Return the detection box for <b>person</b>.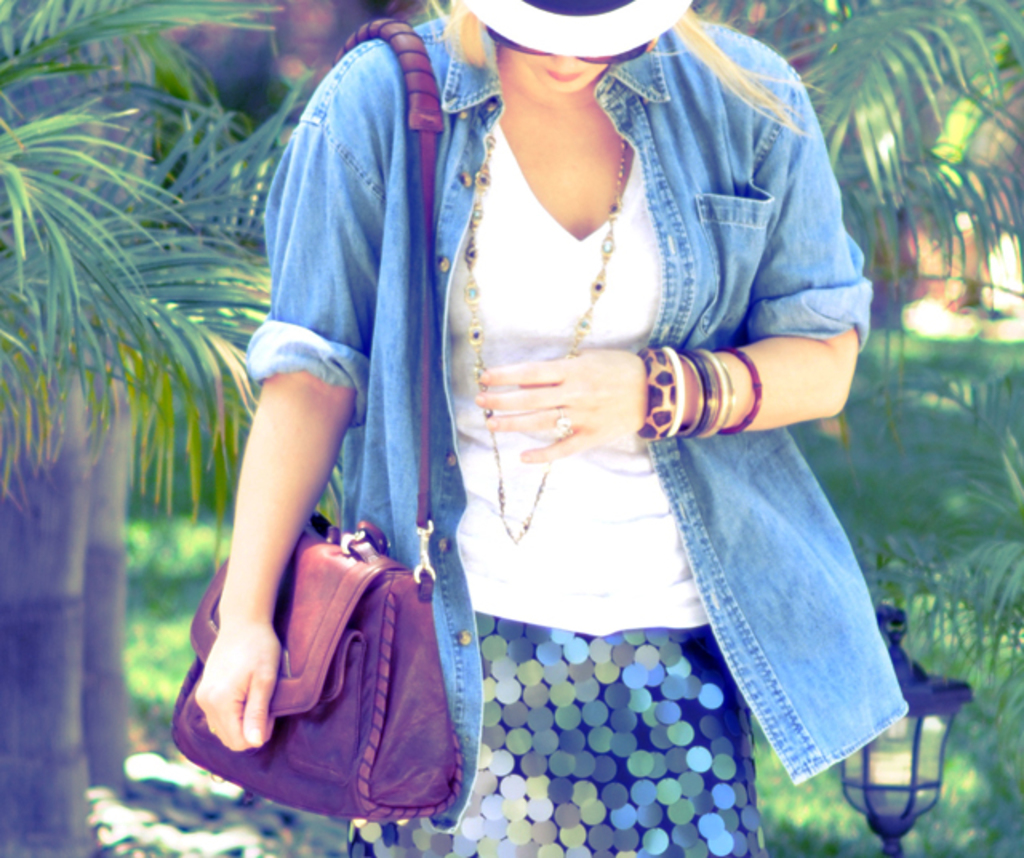
194,0,914,856.
